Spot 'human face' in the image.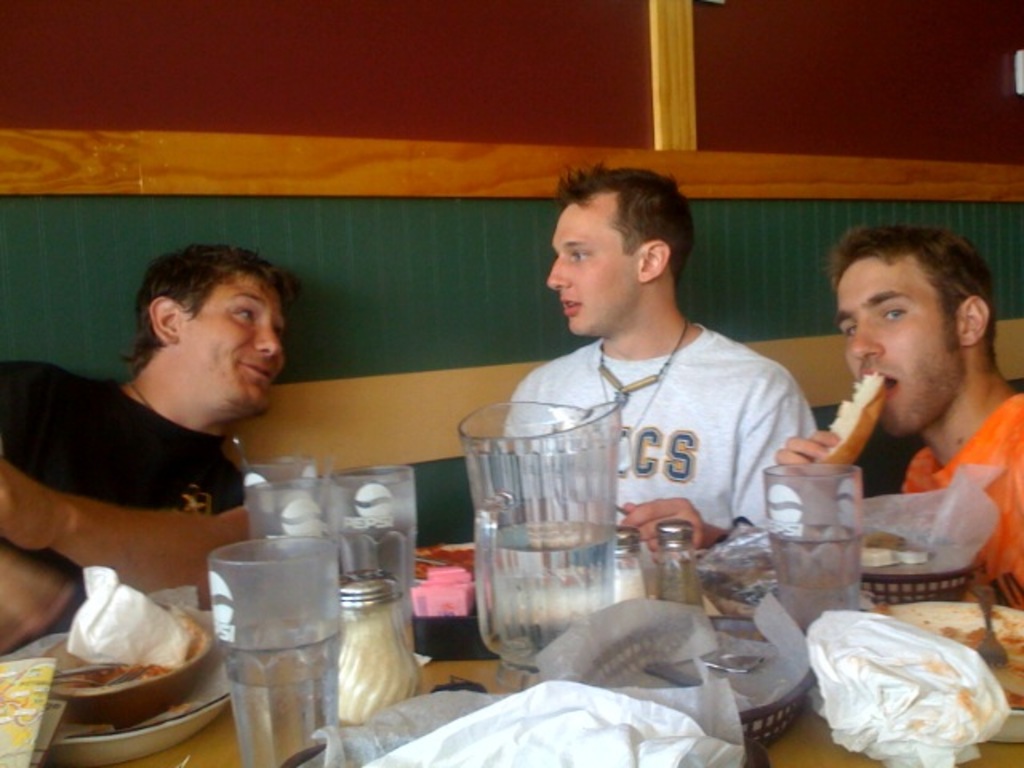
'human face' found at detection(176, 272, 290, 416).
